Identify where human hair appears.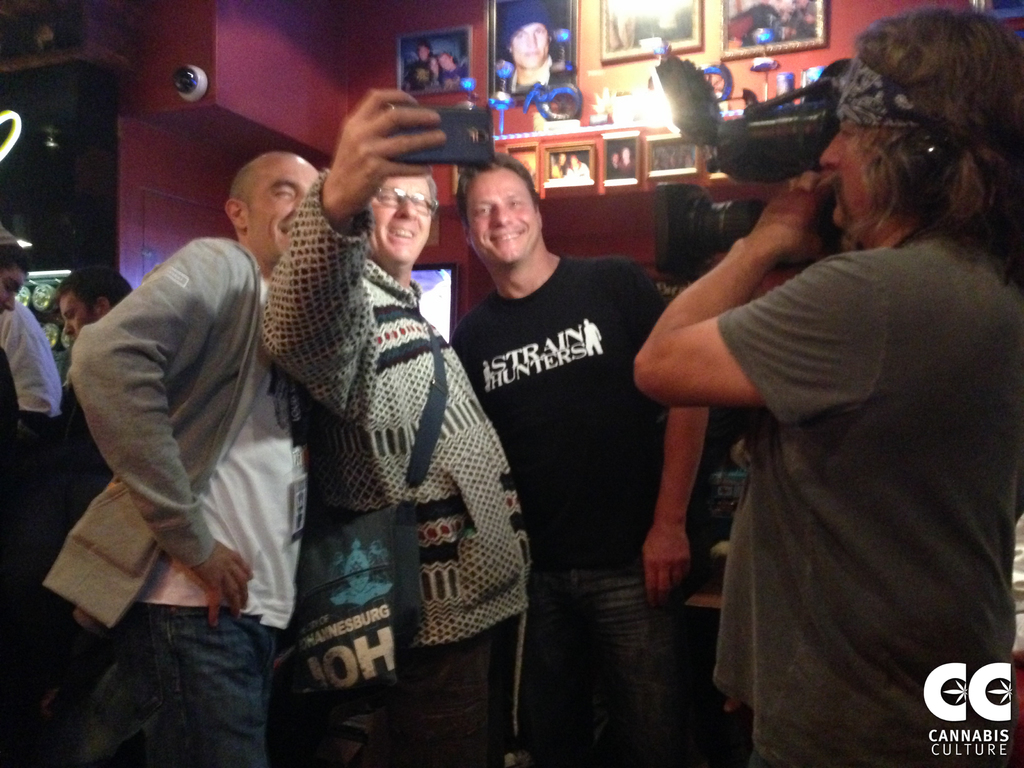
Appears at select_region(557, 154, 569, 177).
